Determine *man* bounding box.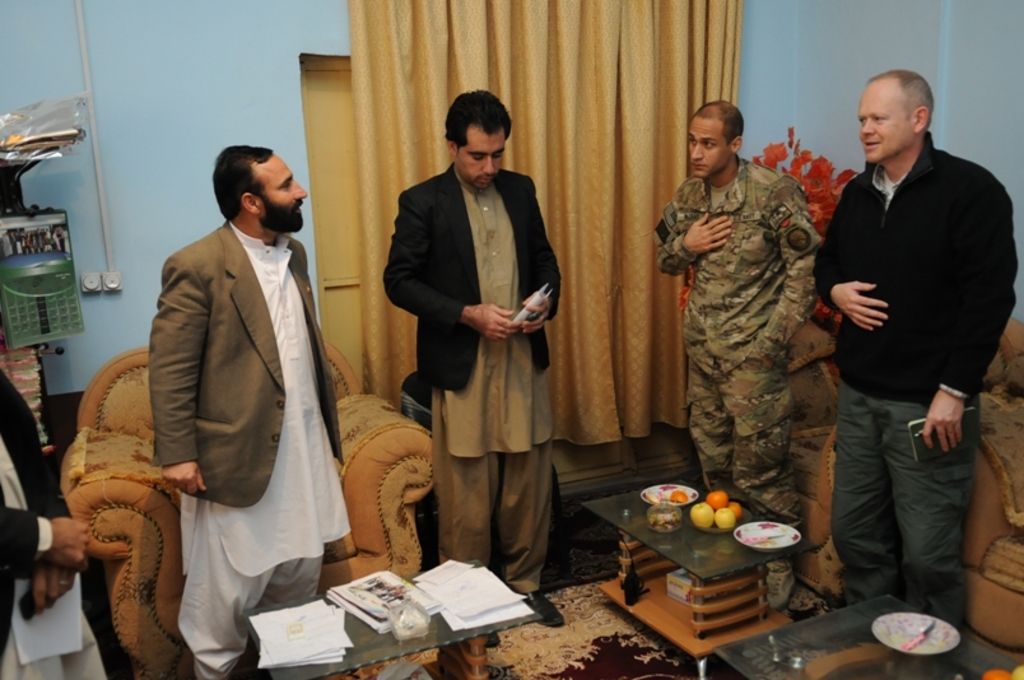
Determined: (381,85,565,649).
